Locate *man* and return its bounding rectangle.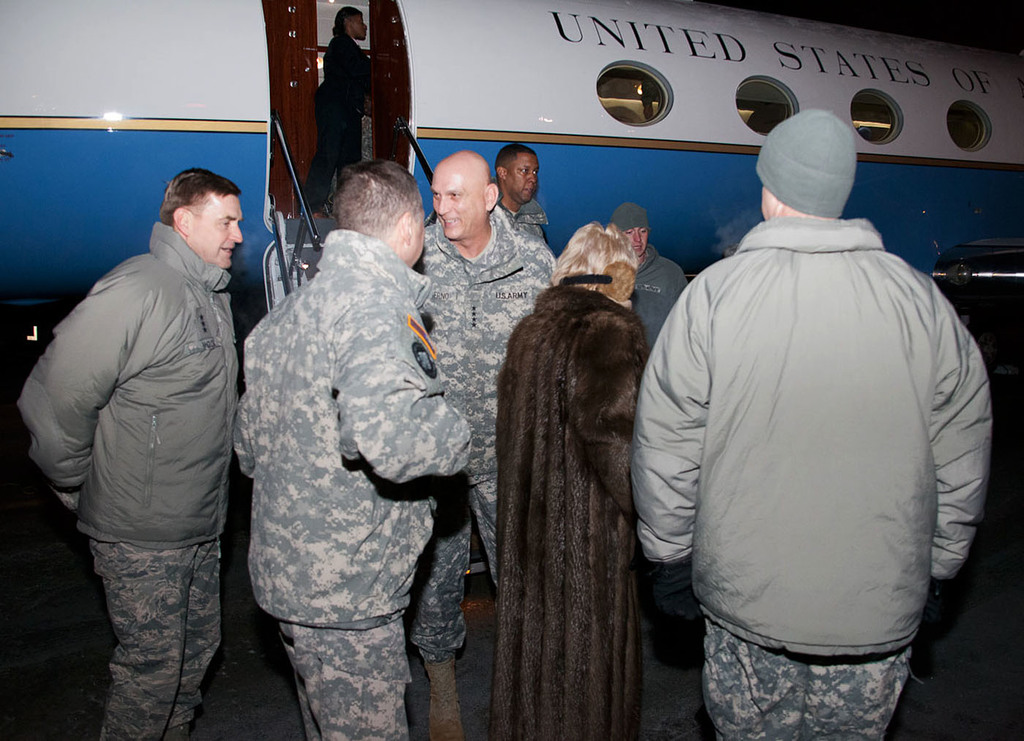
pyautogui.locateOnScreen(399, 151, 560, 740).
